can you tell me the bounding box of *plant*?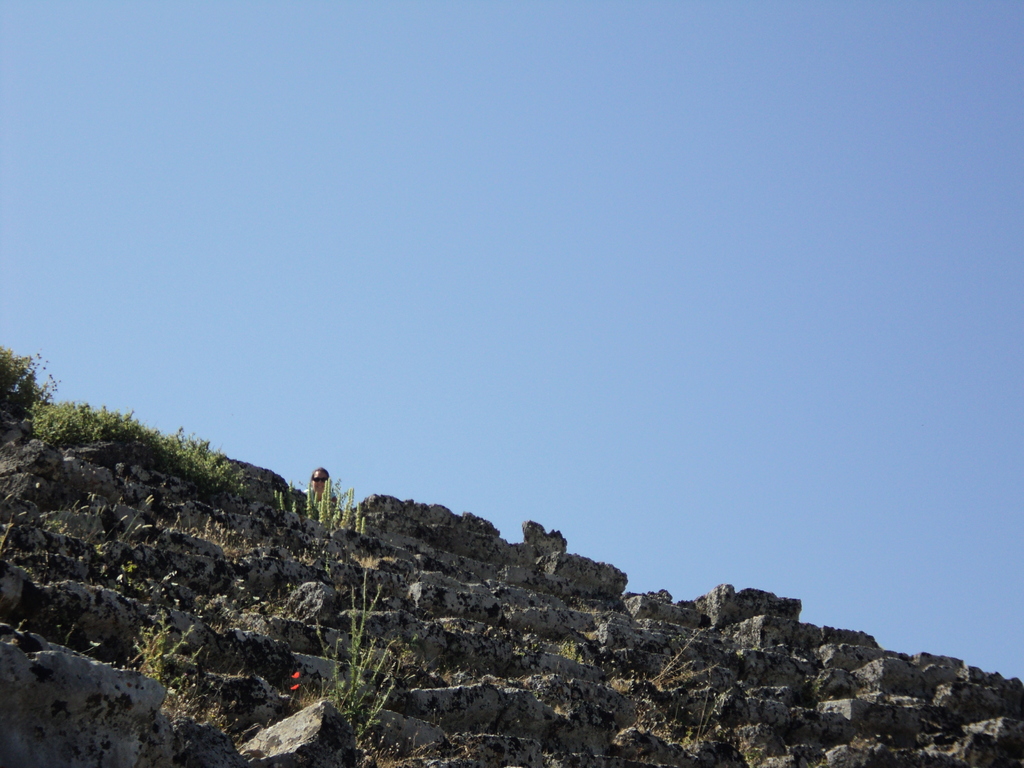
box(0, 342, 56, 430).
